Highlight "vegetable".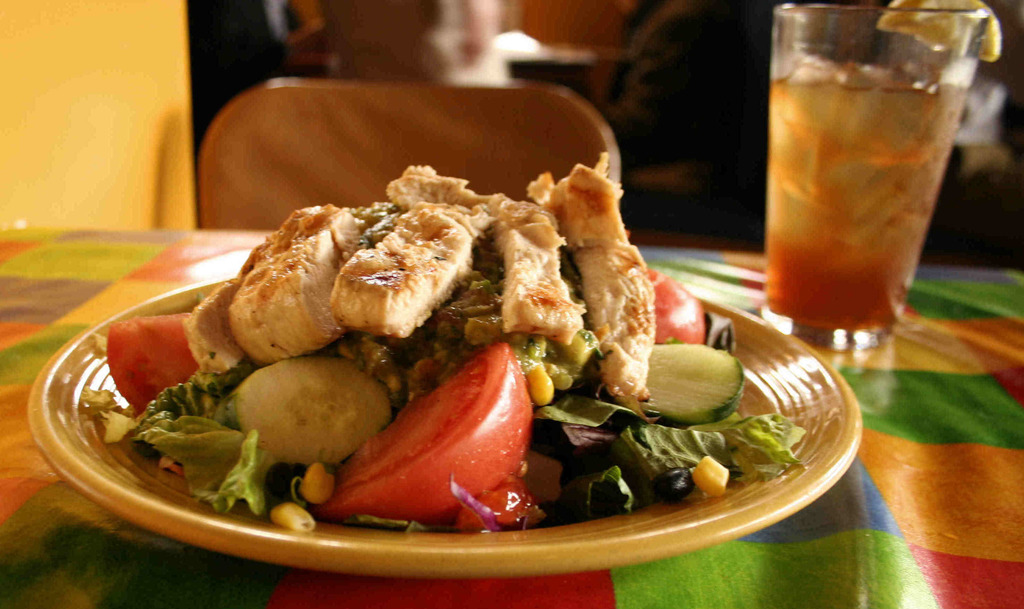
Highlighted region: detection(329, 345, 538, 525).
